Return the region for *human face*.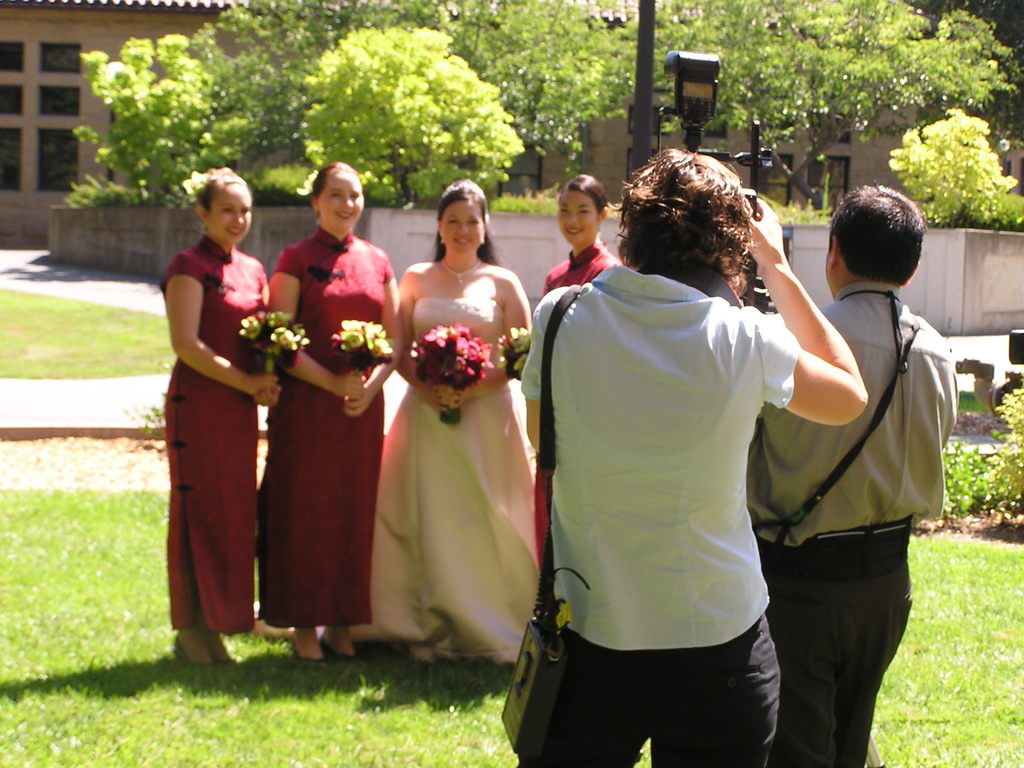
{"left": 205, "top": 182, "right": 248, "bottom": 244}.
